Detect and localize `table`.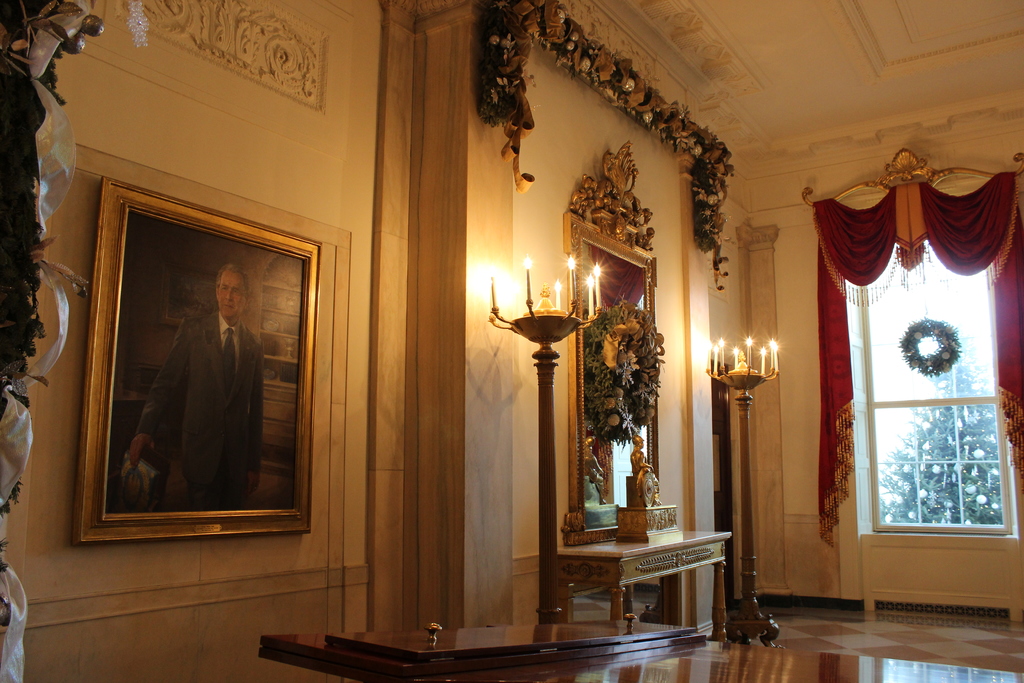
Localized at {"x1": 254, "y1": 620, "x2": 701, "y2": 682}.
